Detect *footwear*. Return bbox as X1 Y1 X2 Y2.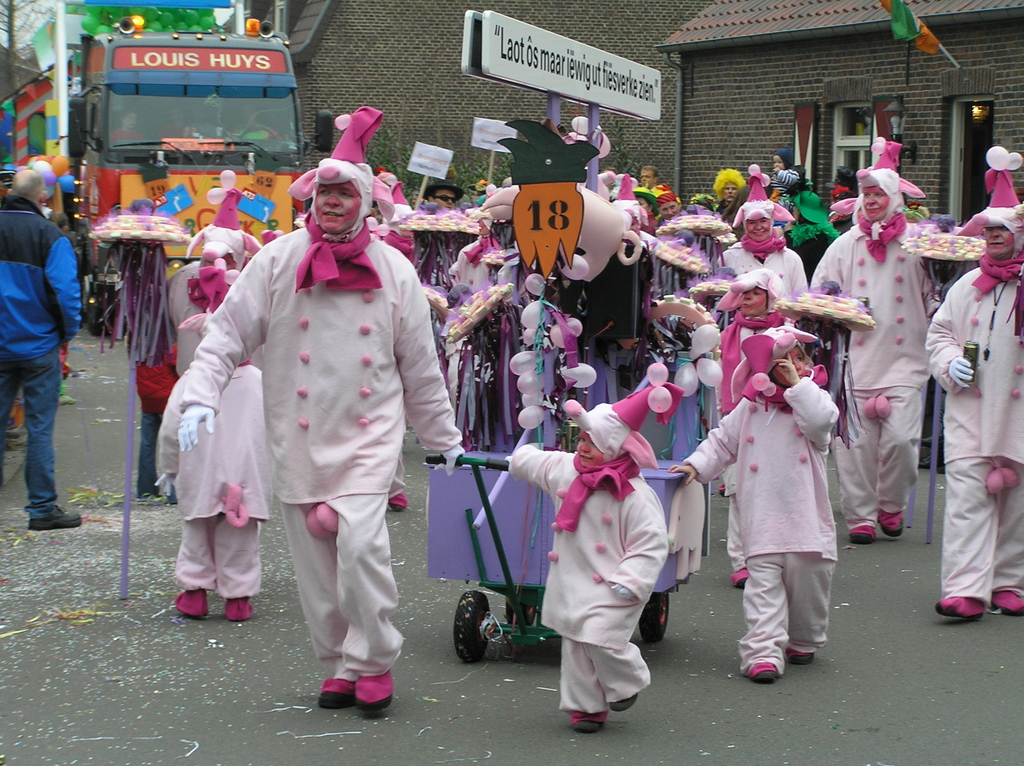
731 566 751 588.
